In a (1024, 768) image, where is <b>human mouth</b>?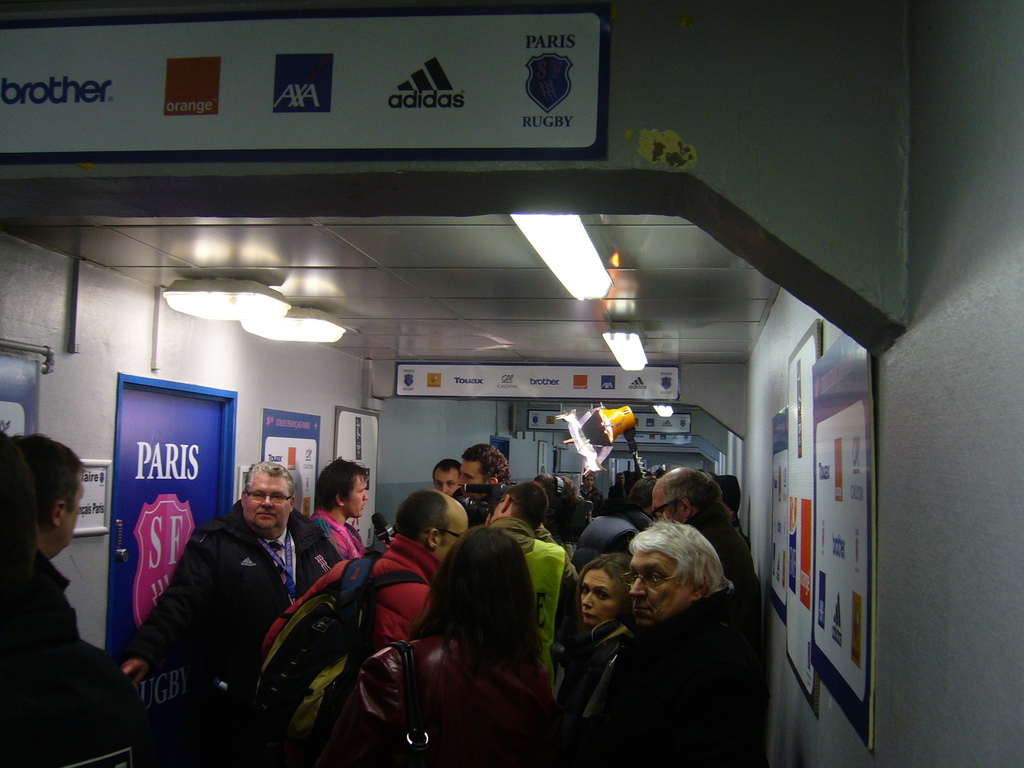
(x1=258, y1=507, x2=279, y2=518).
